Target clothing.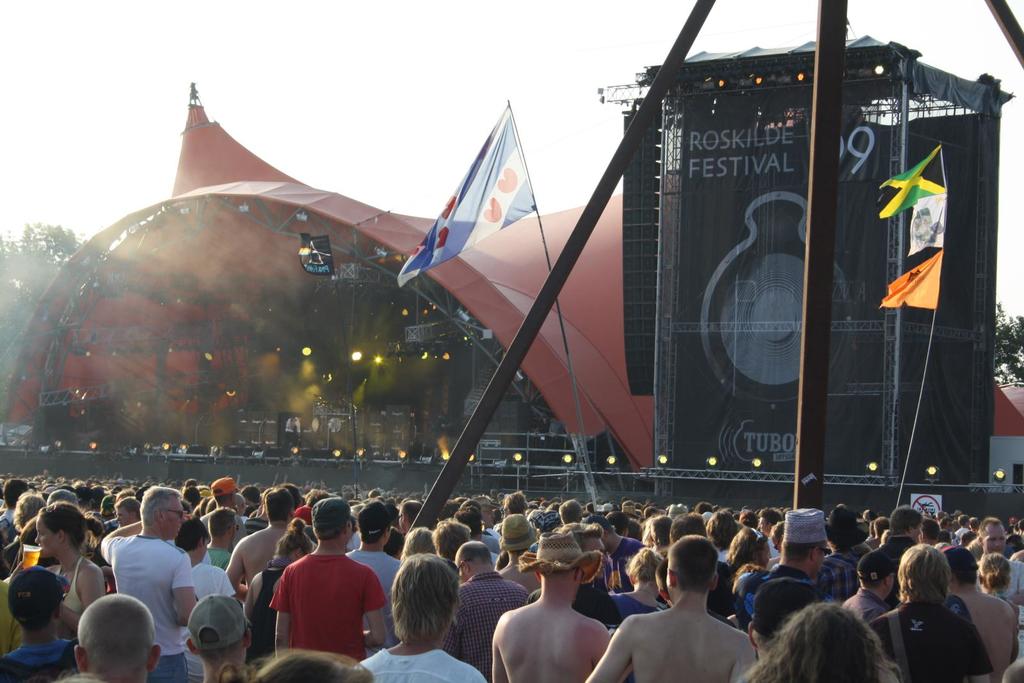
Target region: <bbox>345, 545, 409, 656</bbox>.
